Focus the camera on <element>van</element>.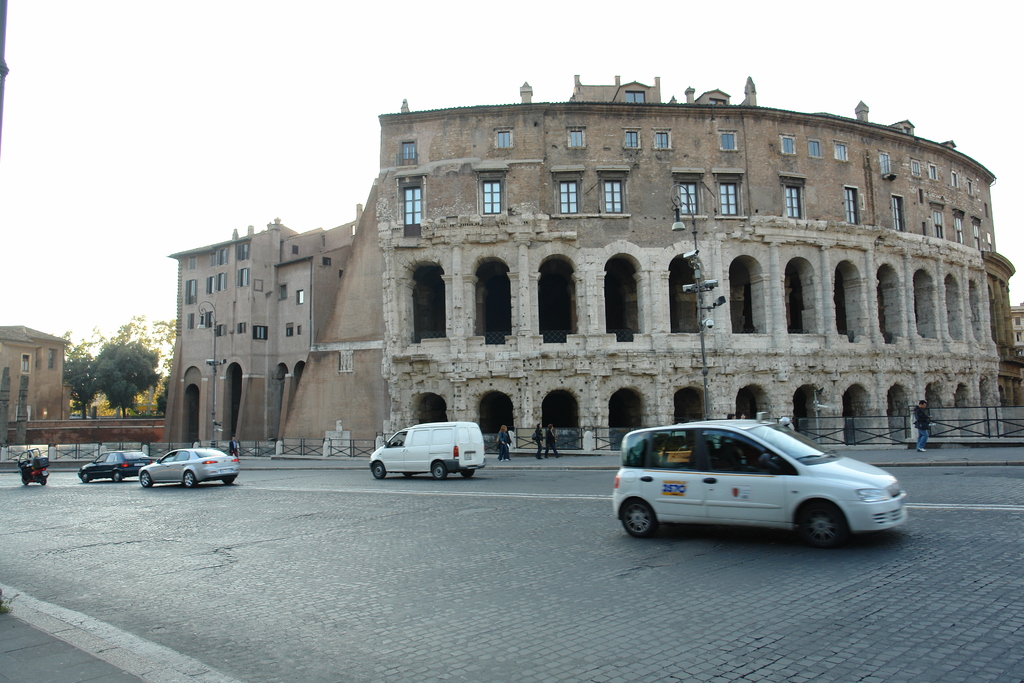
Focus region: locate(365, 420, 486, 482).
